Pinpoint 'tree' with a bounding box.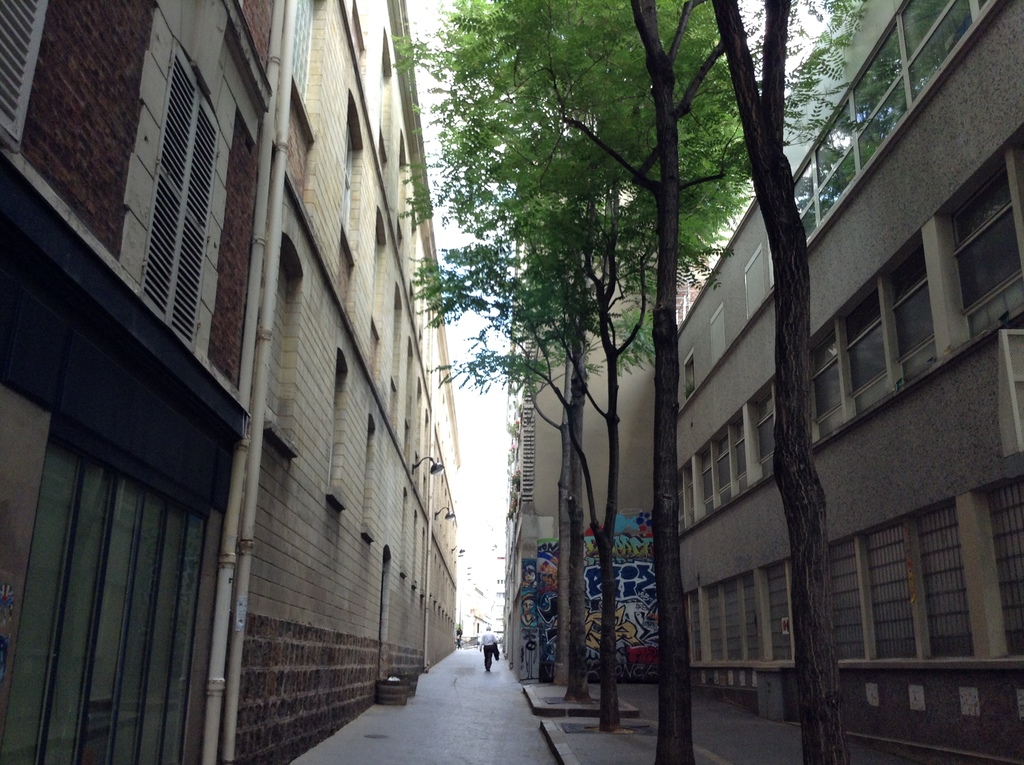
[left=472, top=264, right=645, bottom=703].
